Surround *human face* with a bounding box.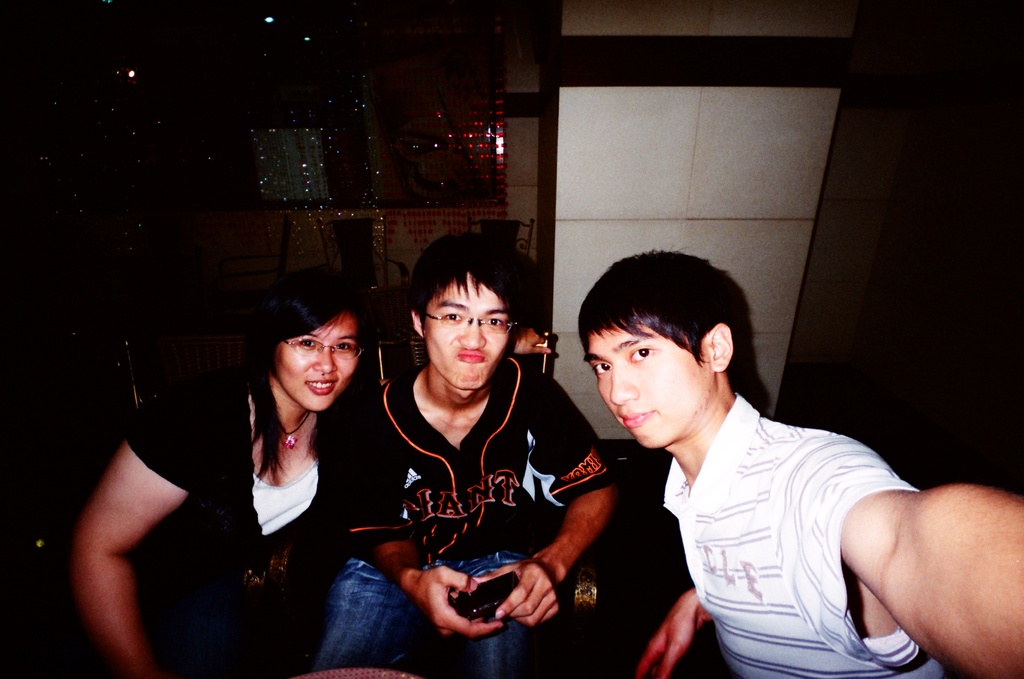
424 274 505 385.
